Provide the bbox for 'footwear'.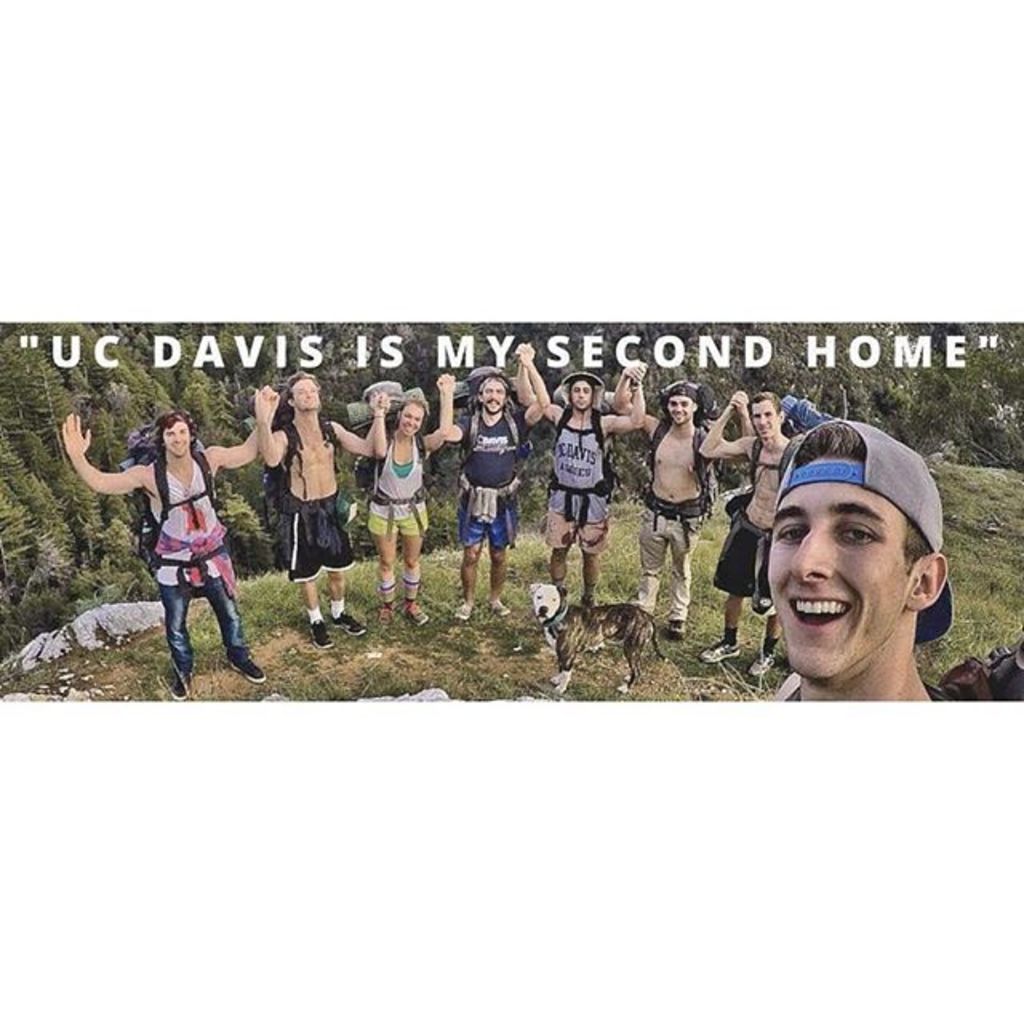
<bbox>307, 619, 336, 645</bbox>.
